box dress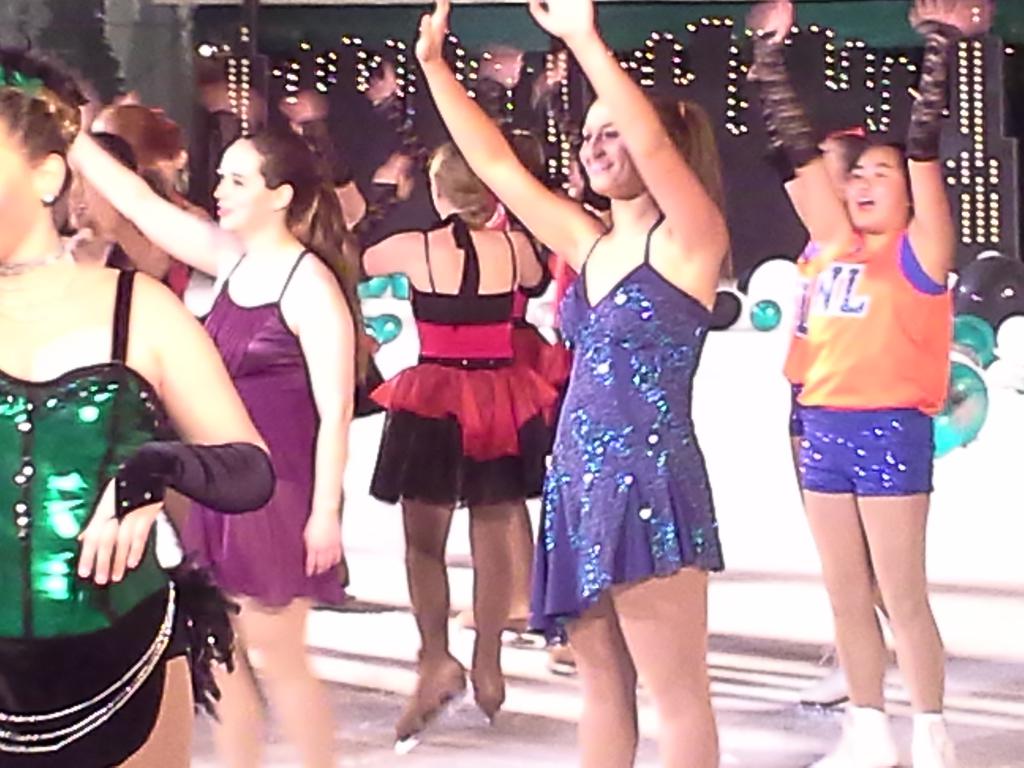
181,250,353,609
